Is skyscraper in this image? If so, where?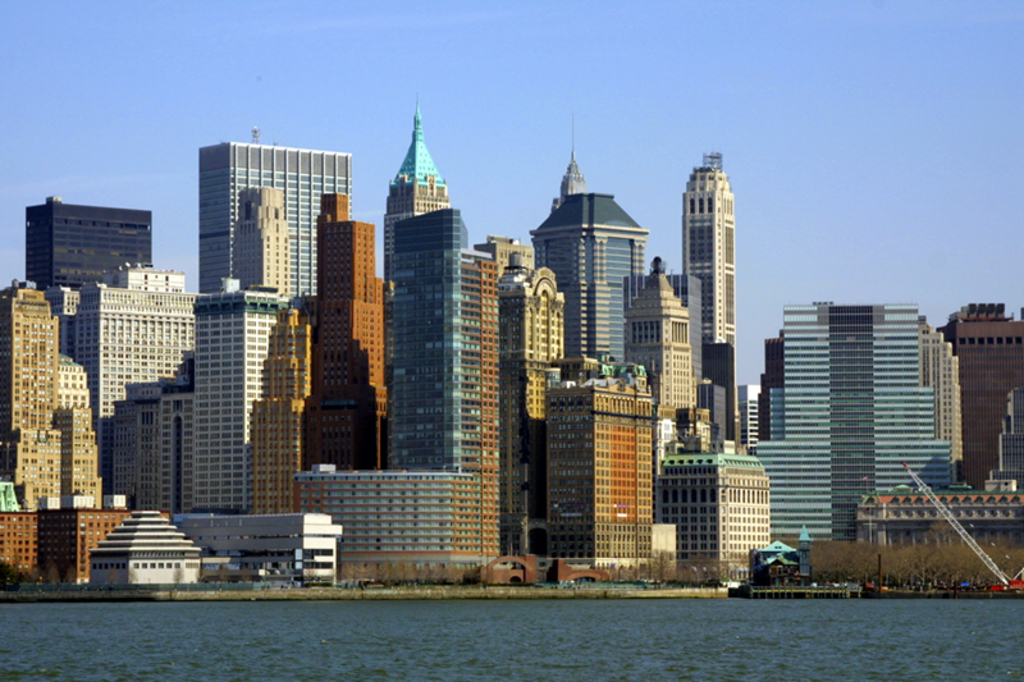
Yes, at region(248, 307, 324, 527).
